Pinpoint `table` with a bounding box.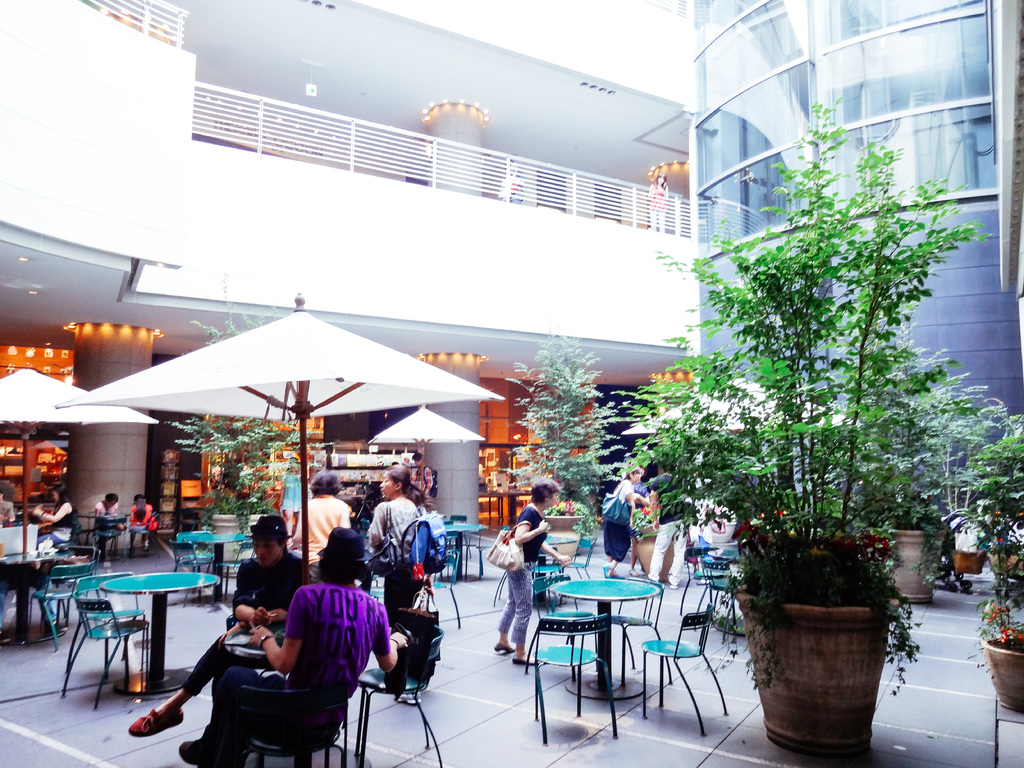
[445, 521, 474, 584].
